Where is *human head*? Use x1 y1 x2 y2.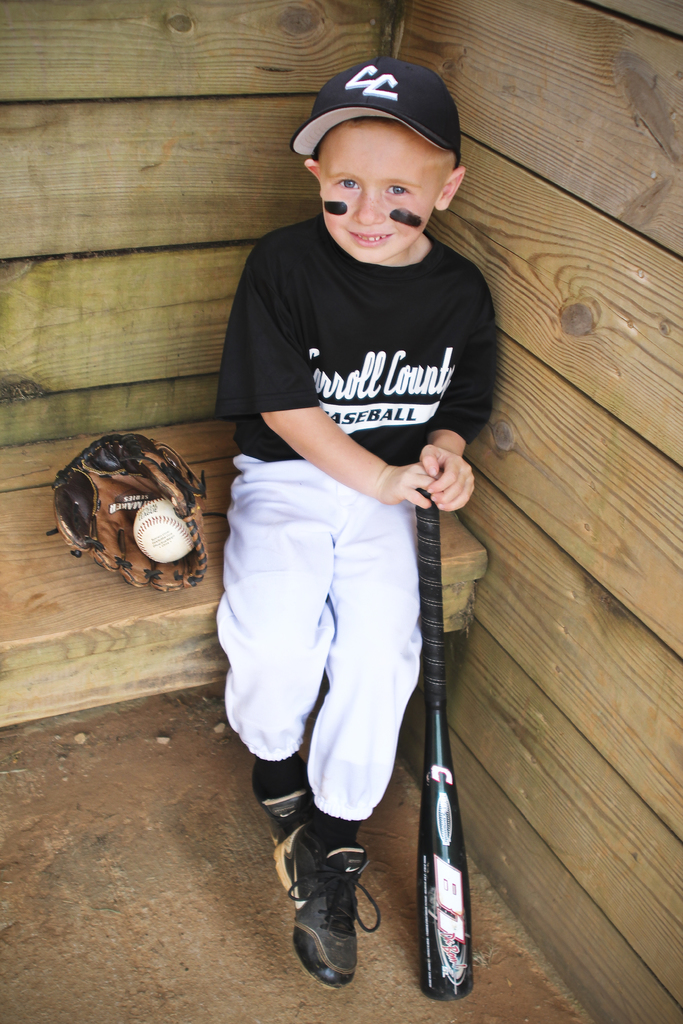
296 60 467 255.
